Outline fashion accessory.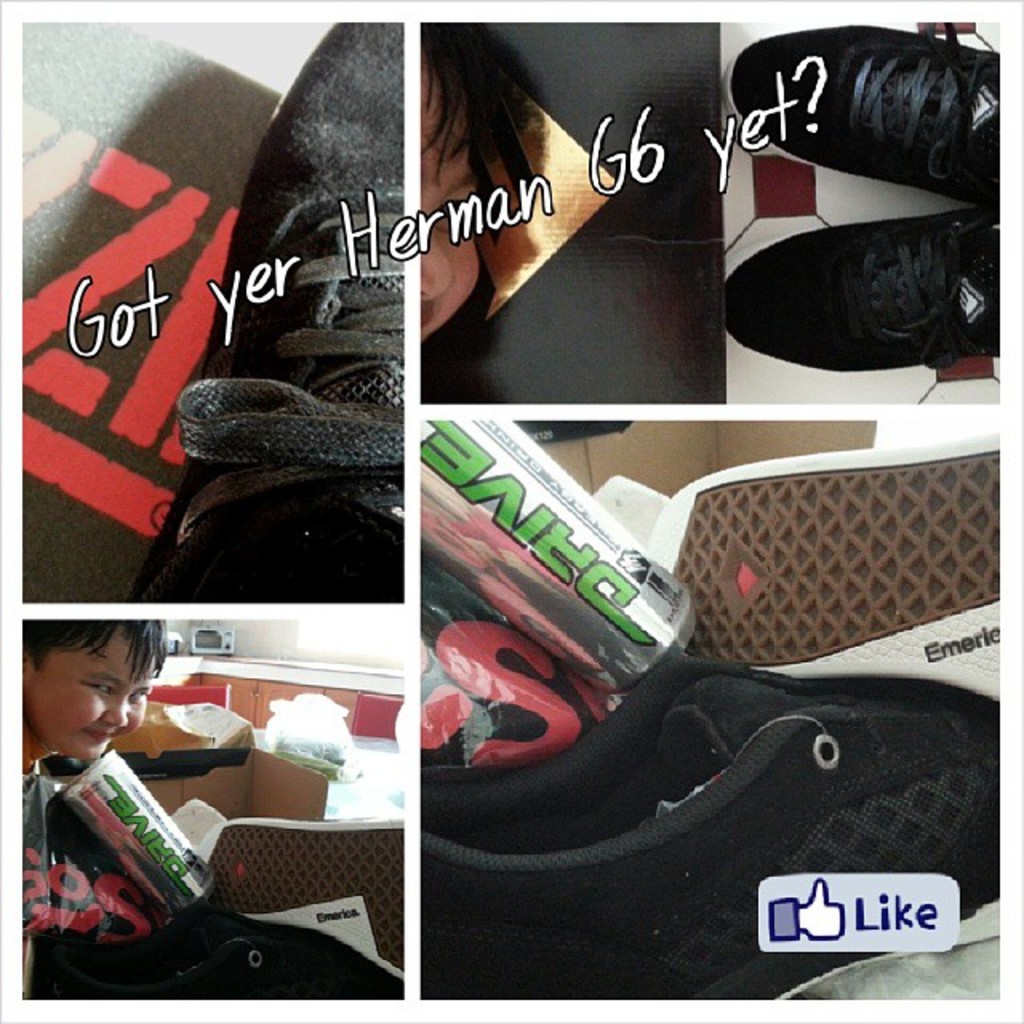
Outline: x1=210, y1=816, x2=403, y2=971.
